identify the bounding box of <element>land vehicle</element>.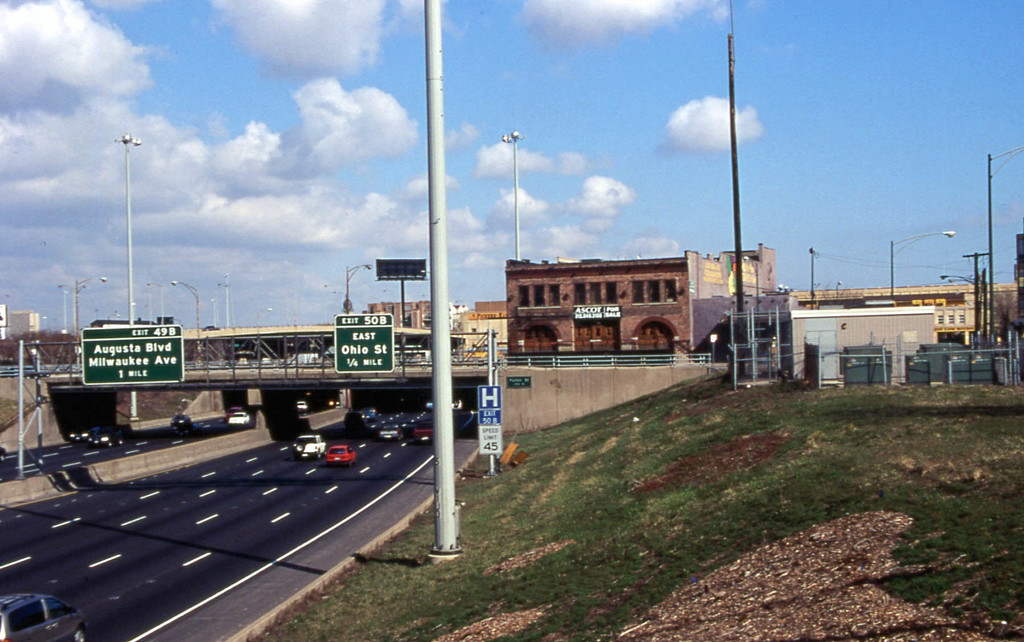
box(225, 404, 246, 420).
